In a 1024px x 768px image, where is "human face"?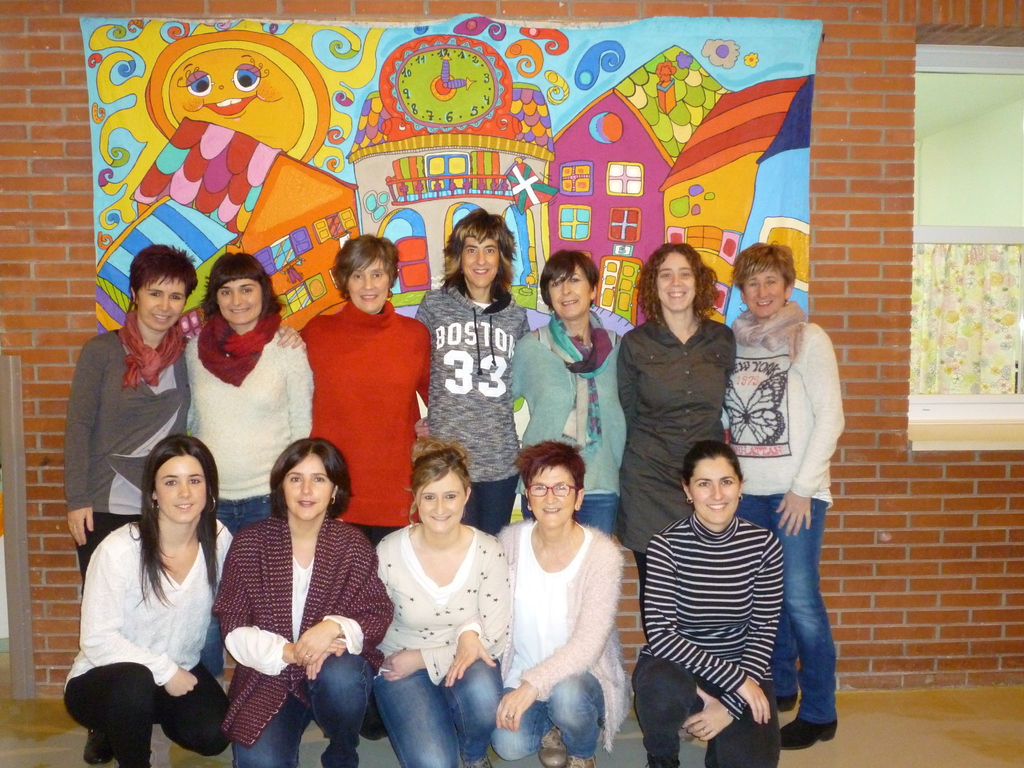
415 471 467 536.
